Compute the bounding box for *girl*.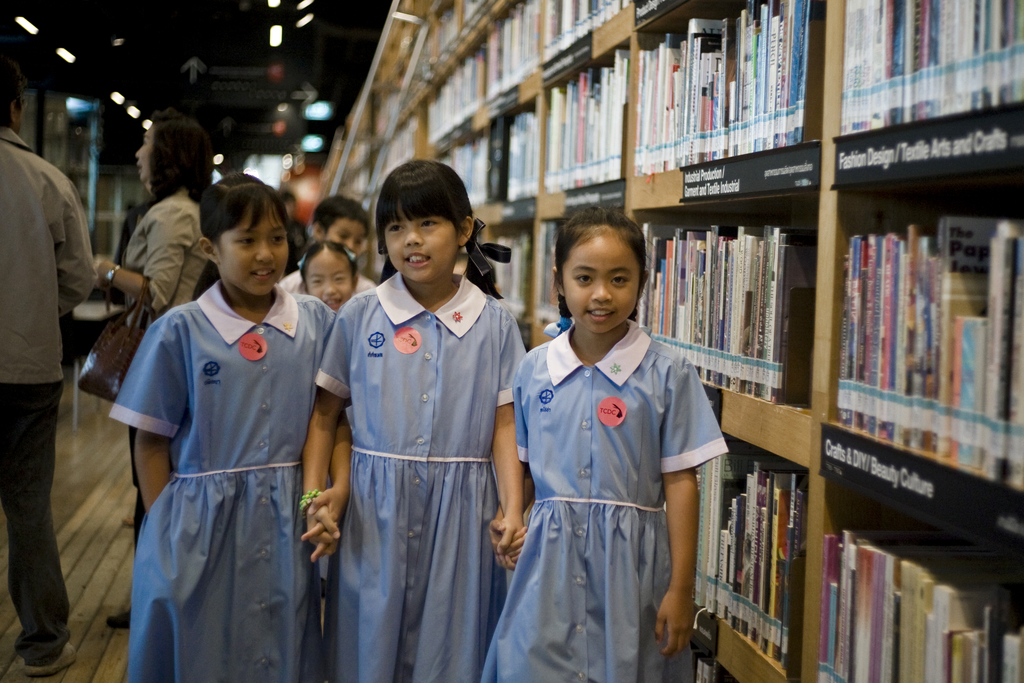
locate(463, 206, 729, 682).
